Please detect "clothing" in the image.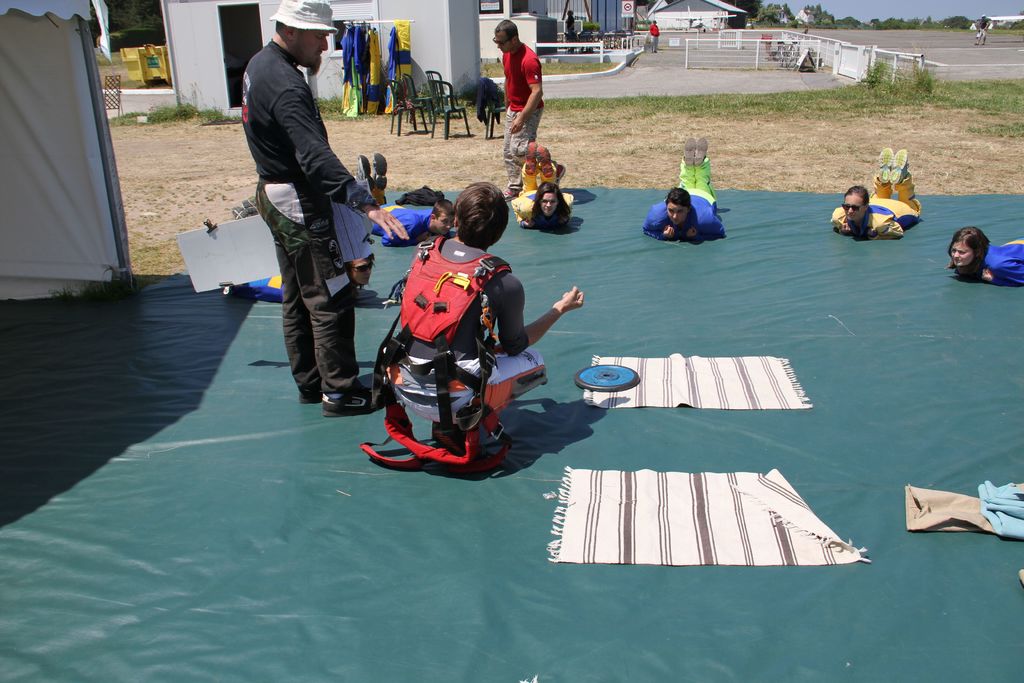
l=503, t=44, r=543, b=99.
